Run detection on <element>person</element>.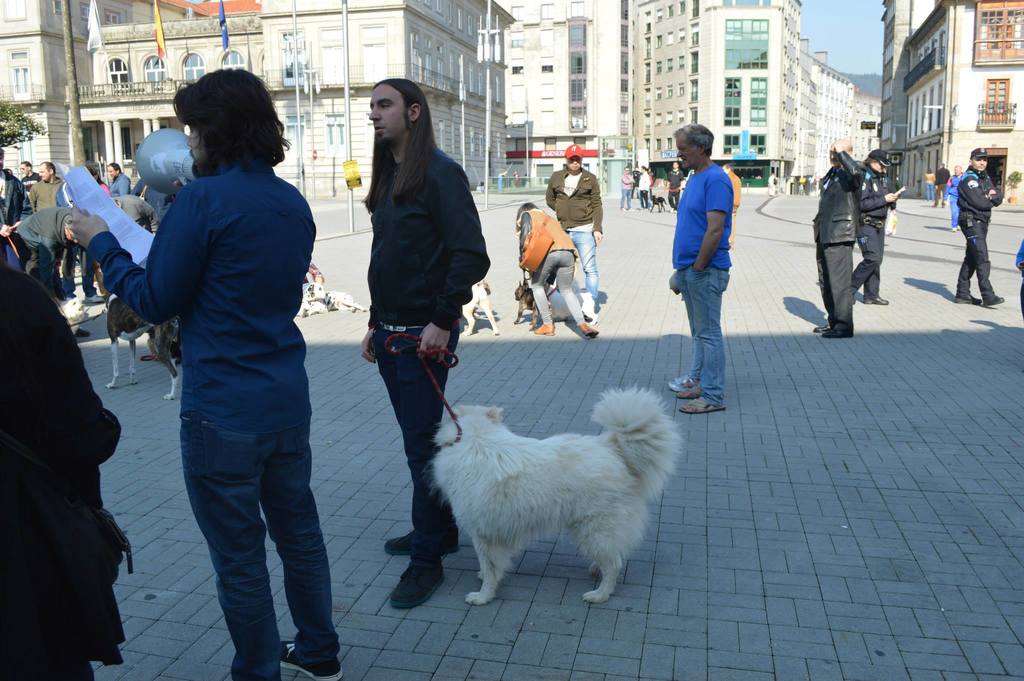
Result: bbox=[103, 162, 137, 195].
